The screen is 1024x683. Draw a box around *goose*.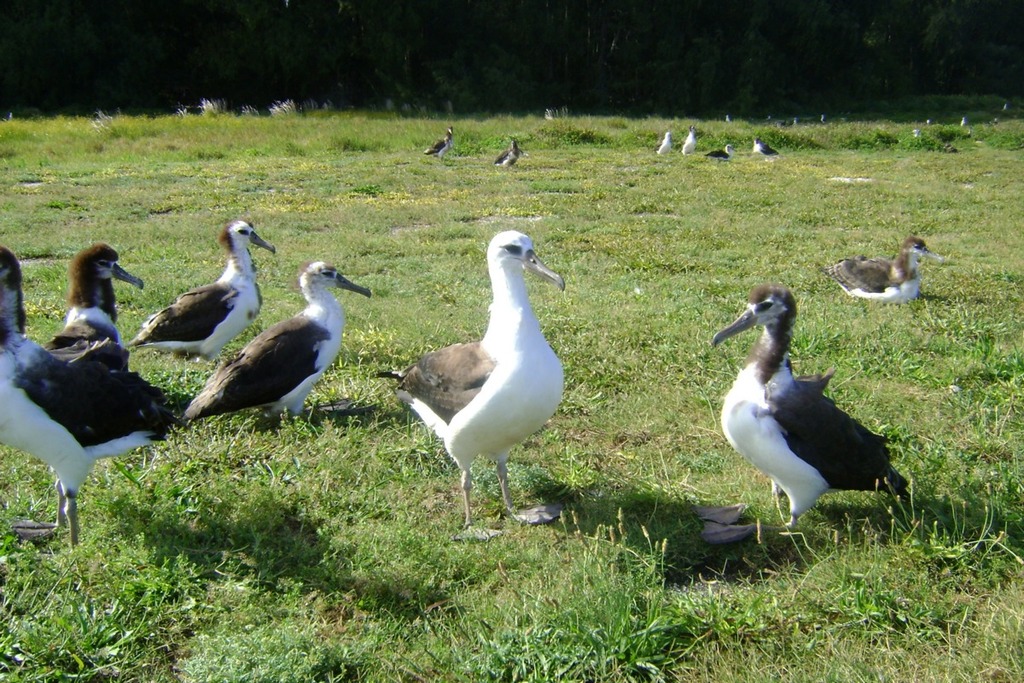
(x1=829, y1=234, x2=928, y2=299).
